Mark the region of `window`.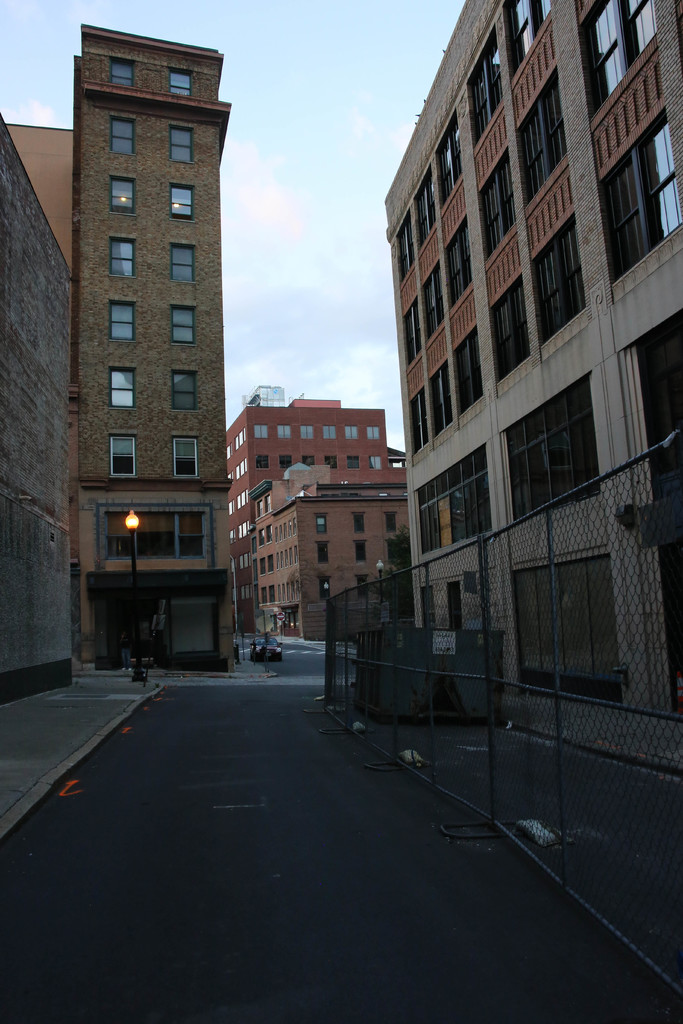
Region: (504,381,598,525).
